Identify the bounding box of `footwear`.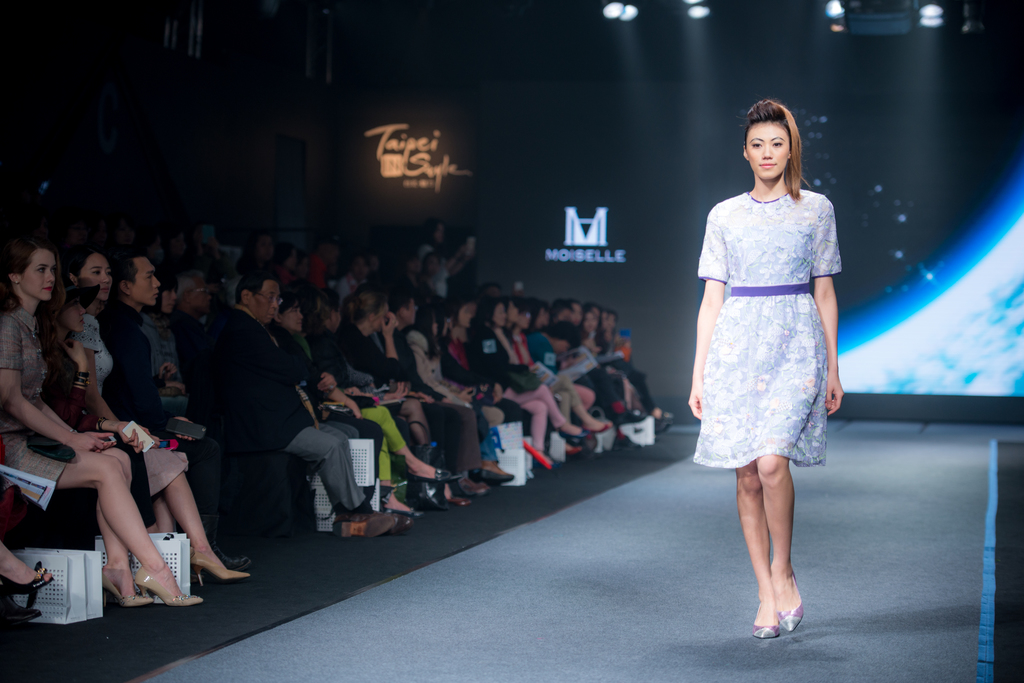
{"left": 467, "top": 485, "right": 491, "bottom": 496}.
